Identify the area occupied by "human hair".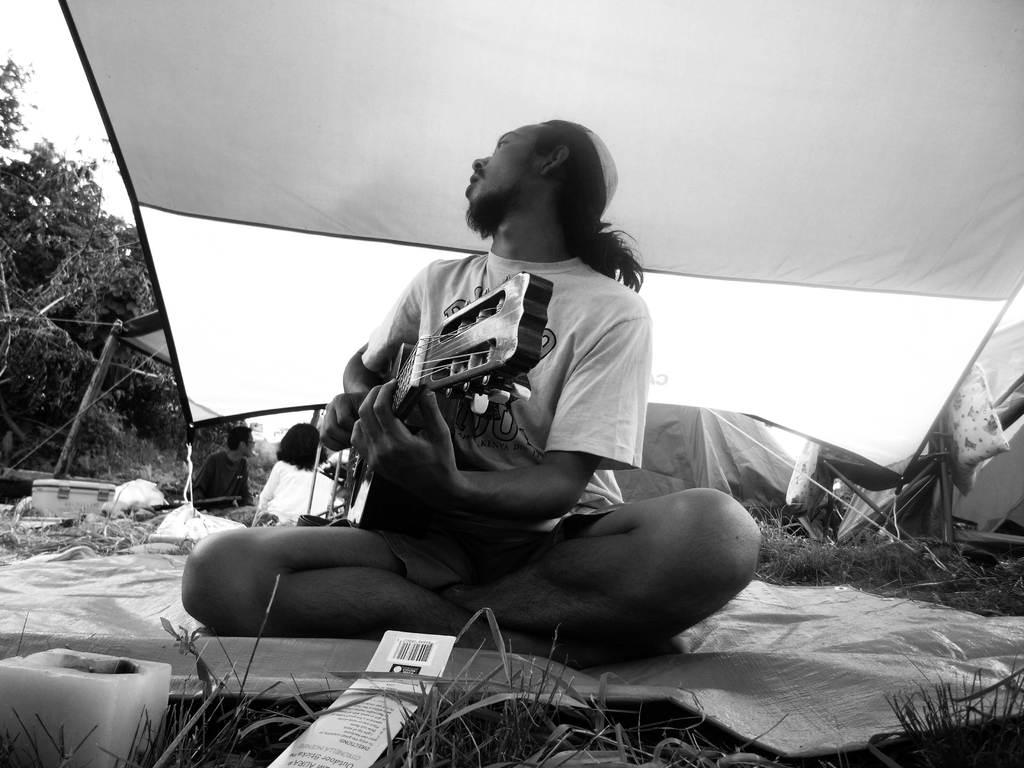
Area: 275,421,328,472.
